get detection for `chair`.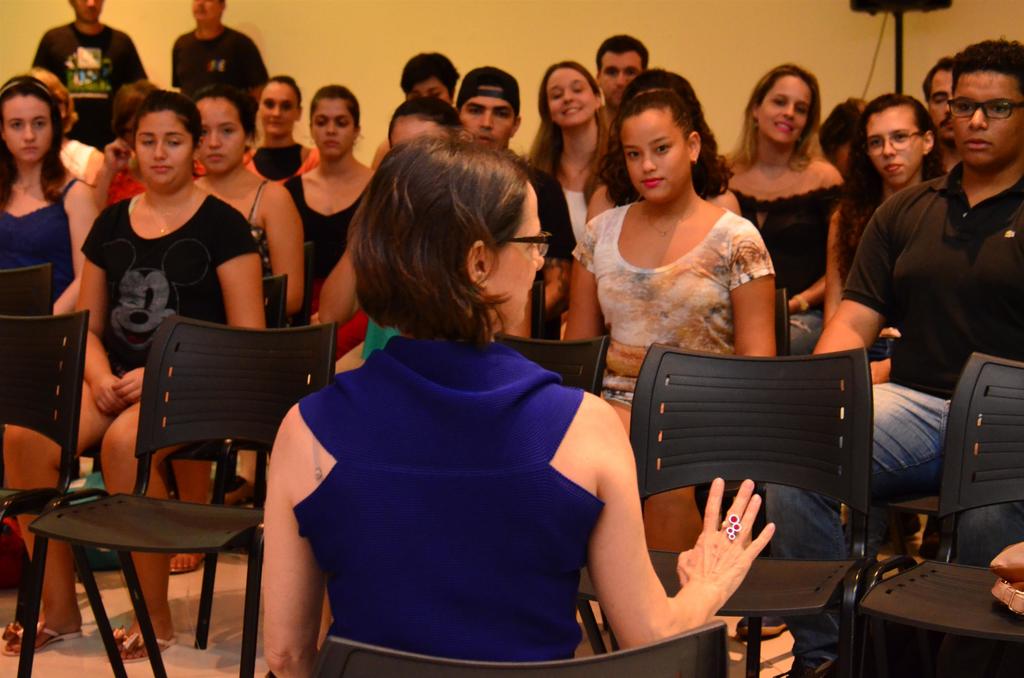
Detection: detection(308, 612, 731, 675).
